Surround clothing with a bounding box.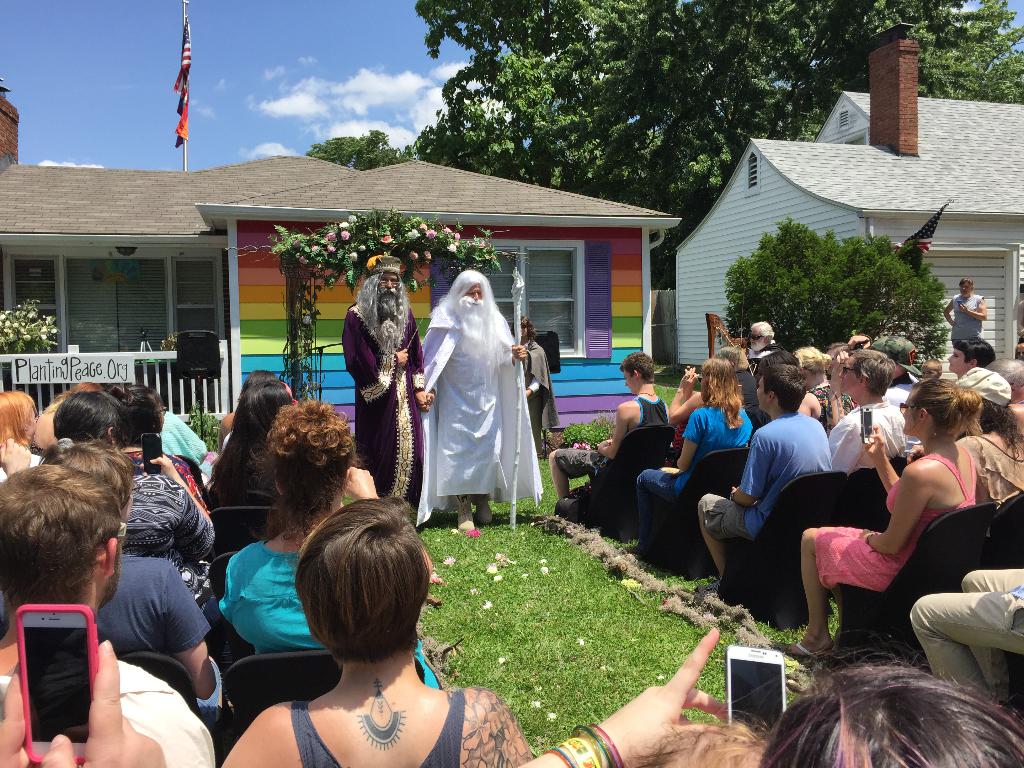
79,556,209,653.
